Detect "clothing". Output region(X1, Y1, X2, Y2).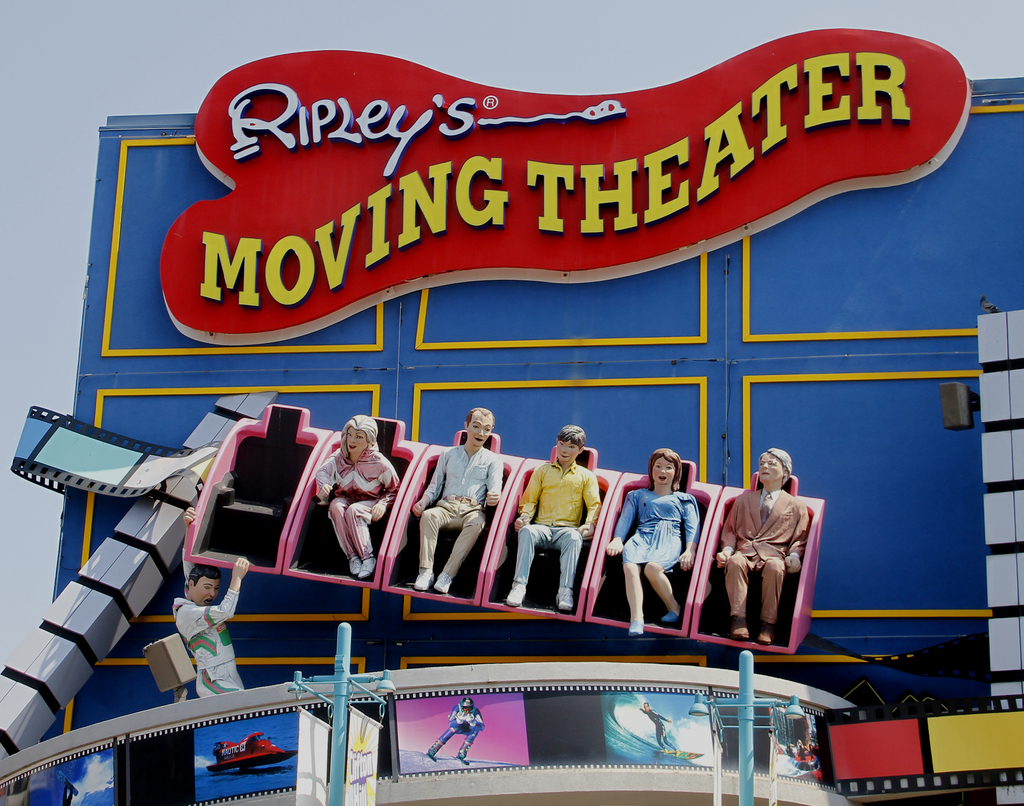
region(548, 471, 594, 636).
